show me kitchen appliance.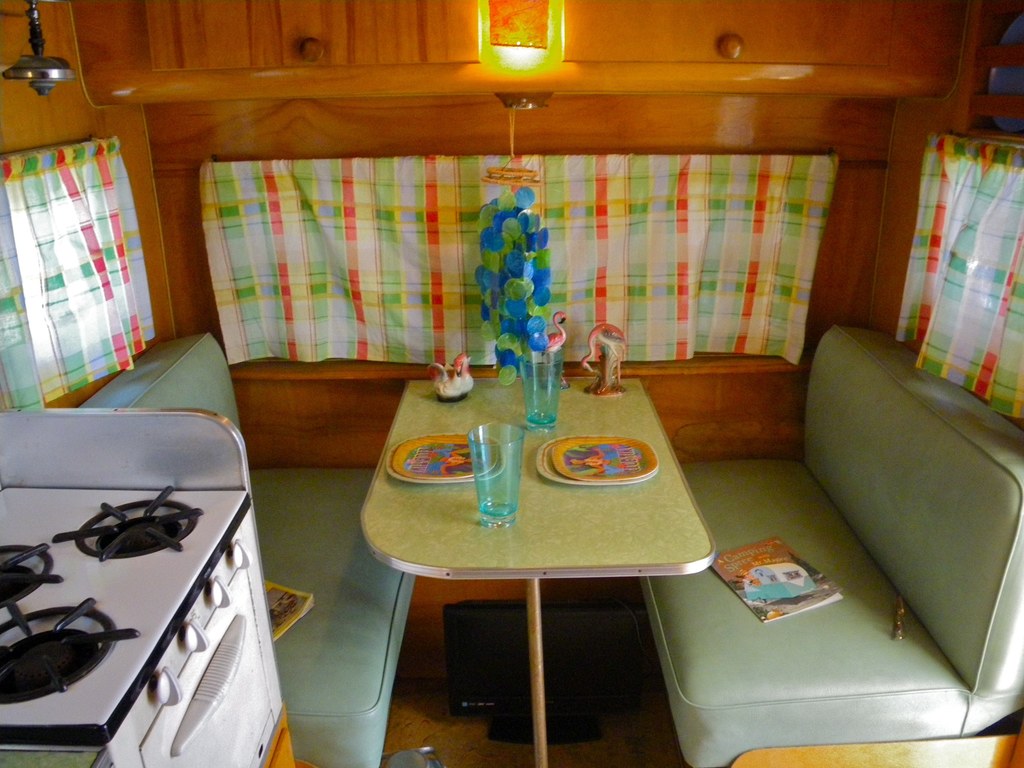
kitchen appliance is here: (left=0, top=0, right=79, bottom=93).
